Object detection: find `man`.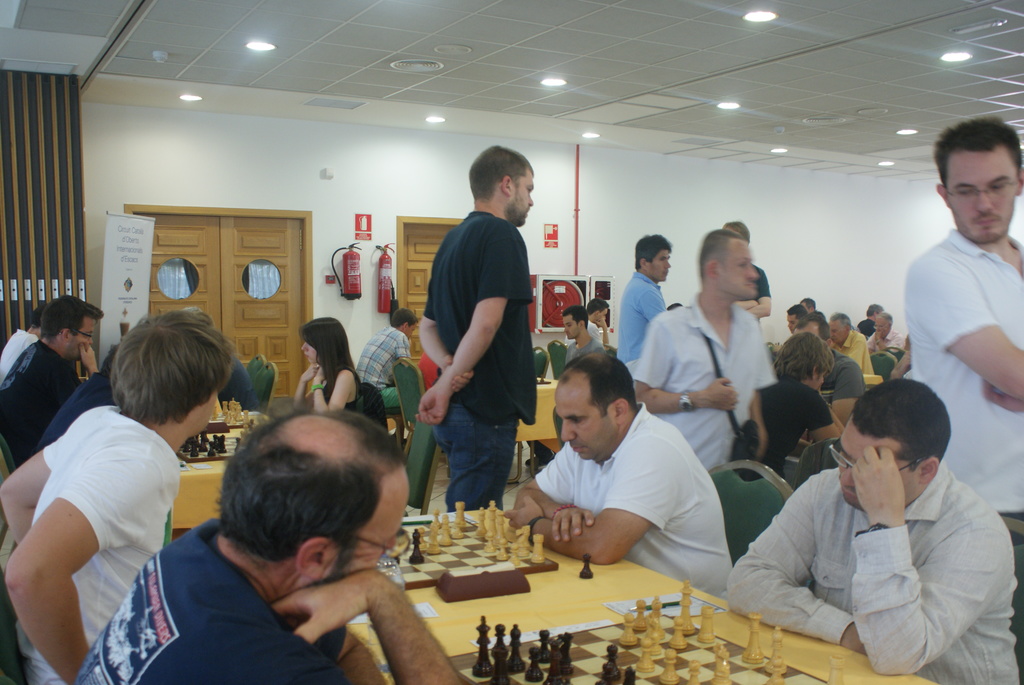
box(74, 405, 466, 684).
